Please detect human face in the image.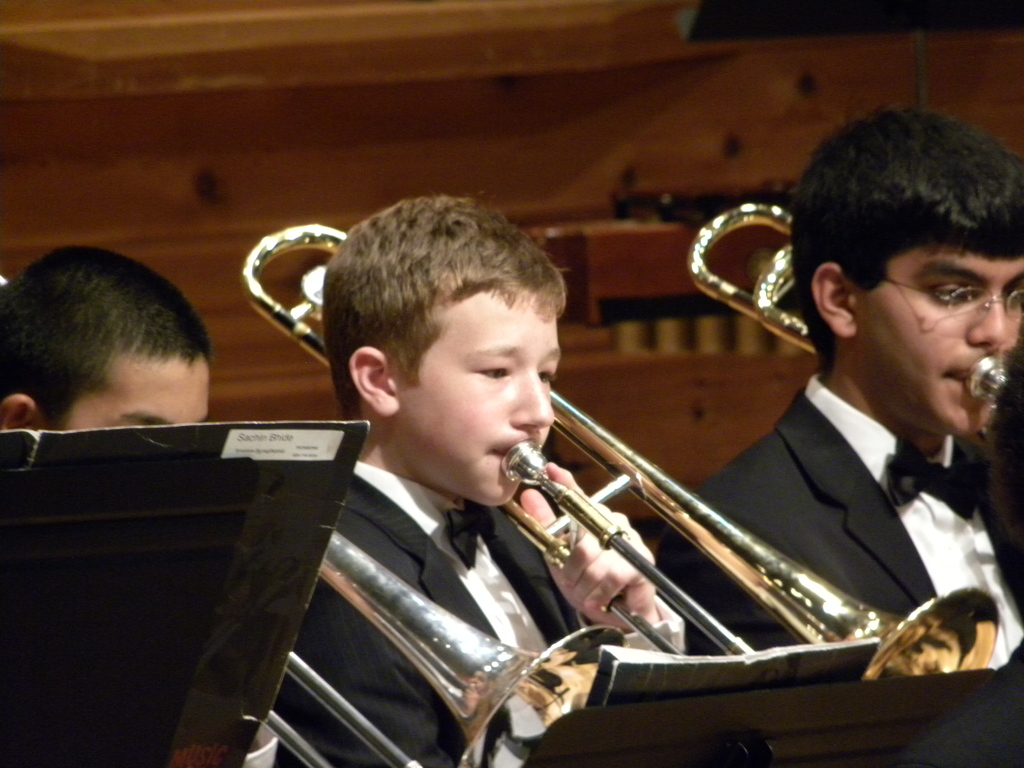
44 358 211 428.
